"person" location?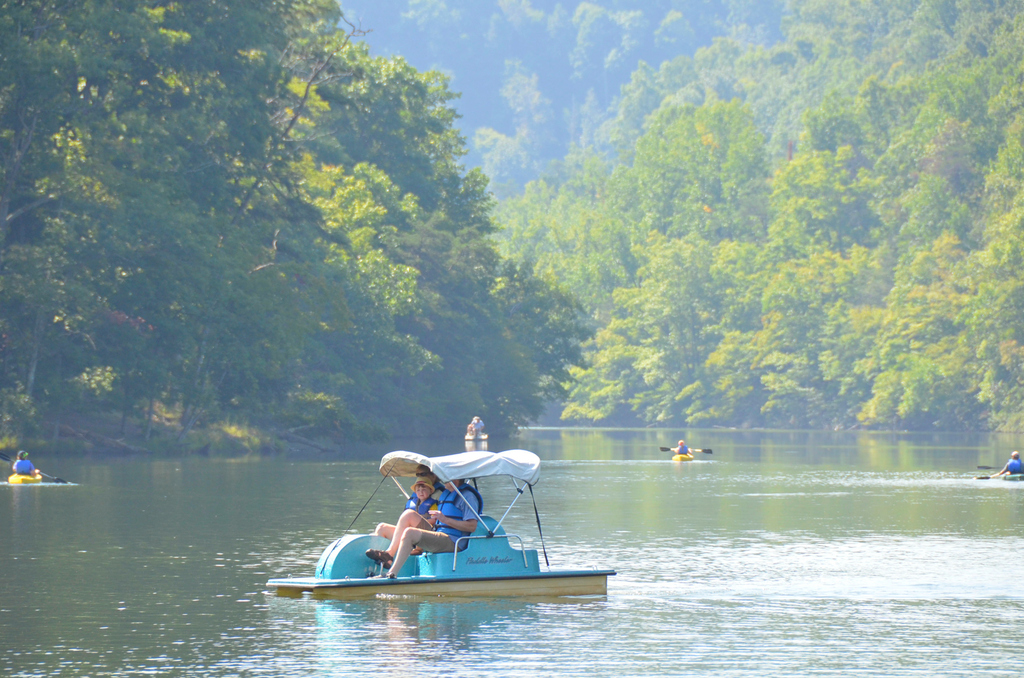
{"x1": 365, "y1": 480, "x2": 476, "y2": 579}
